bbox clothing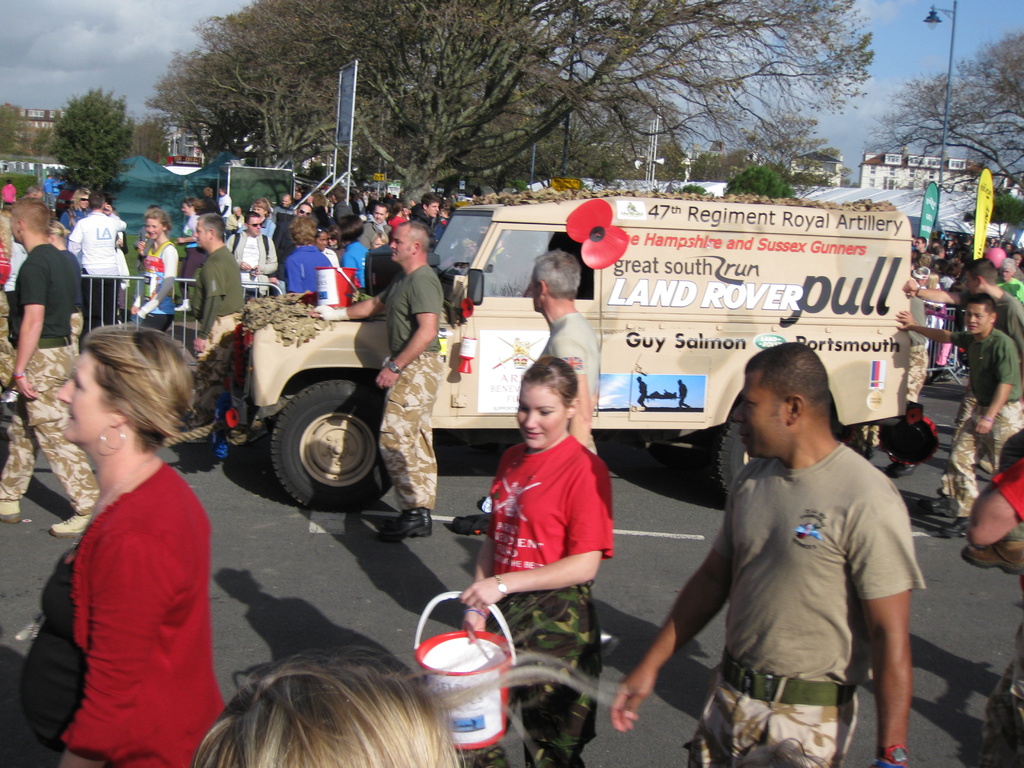
40, 424, 225, 743
